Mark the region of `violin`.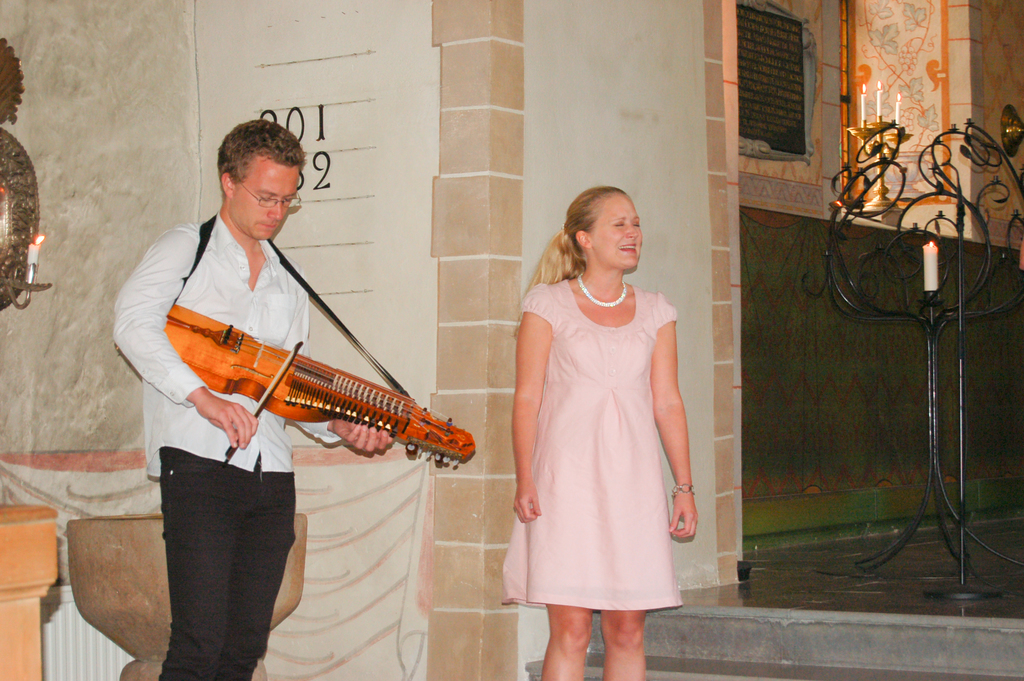
Region: detection(127, 300, 483, 468).
